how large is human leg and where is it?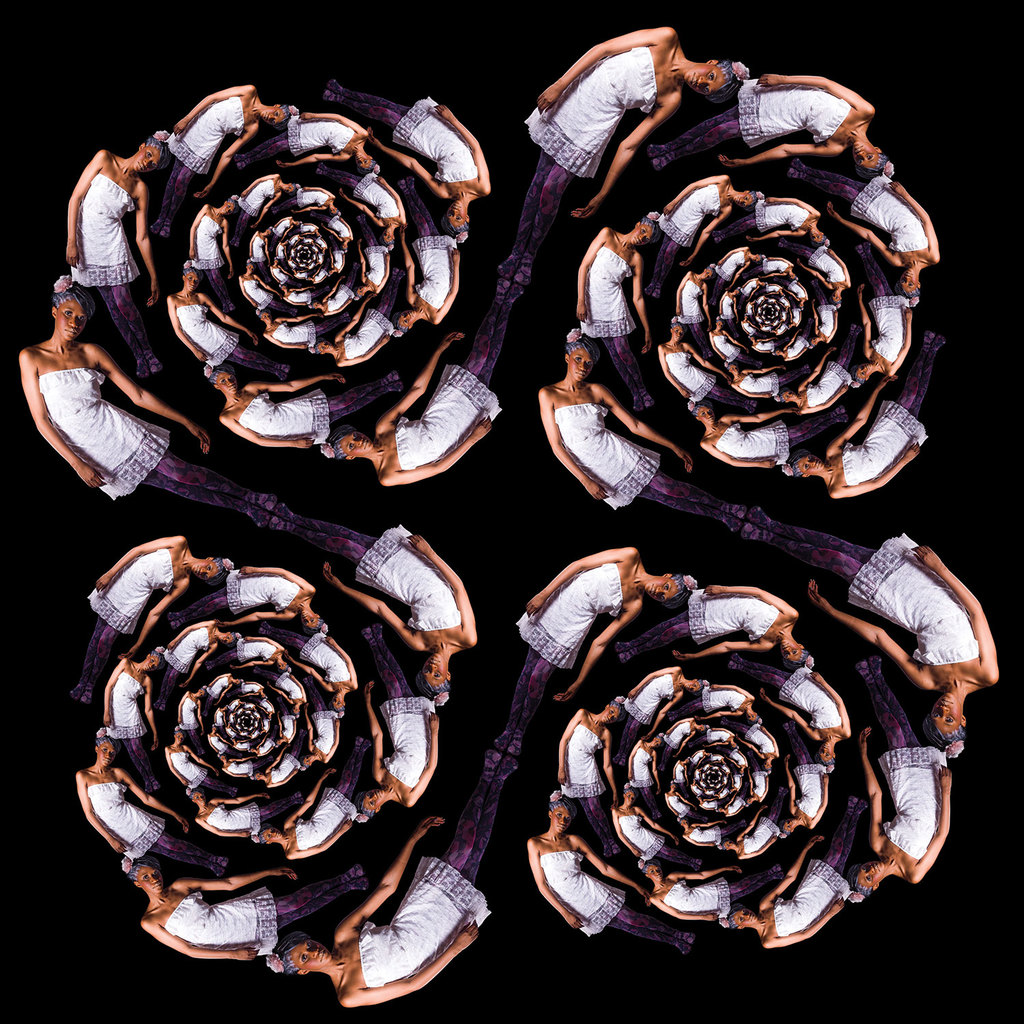
Bounding box: [x1=167, y1=587, x2=227, y2=633].
